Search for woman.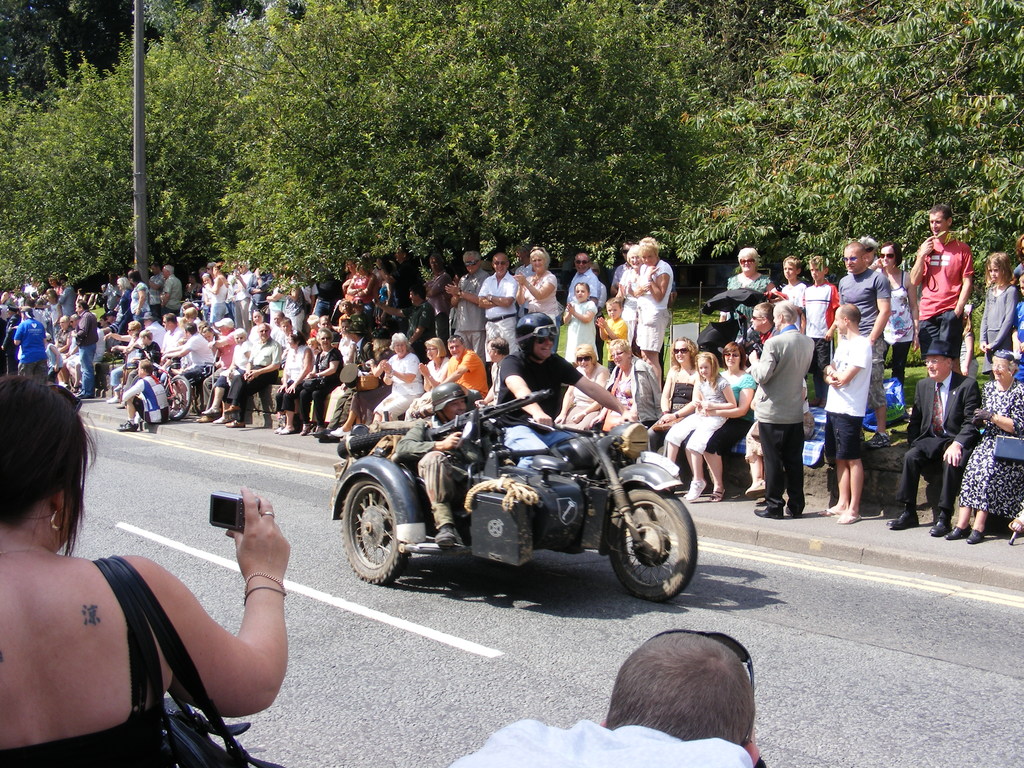
Found at BBox(591, 335, 664, 441).
